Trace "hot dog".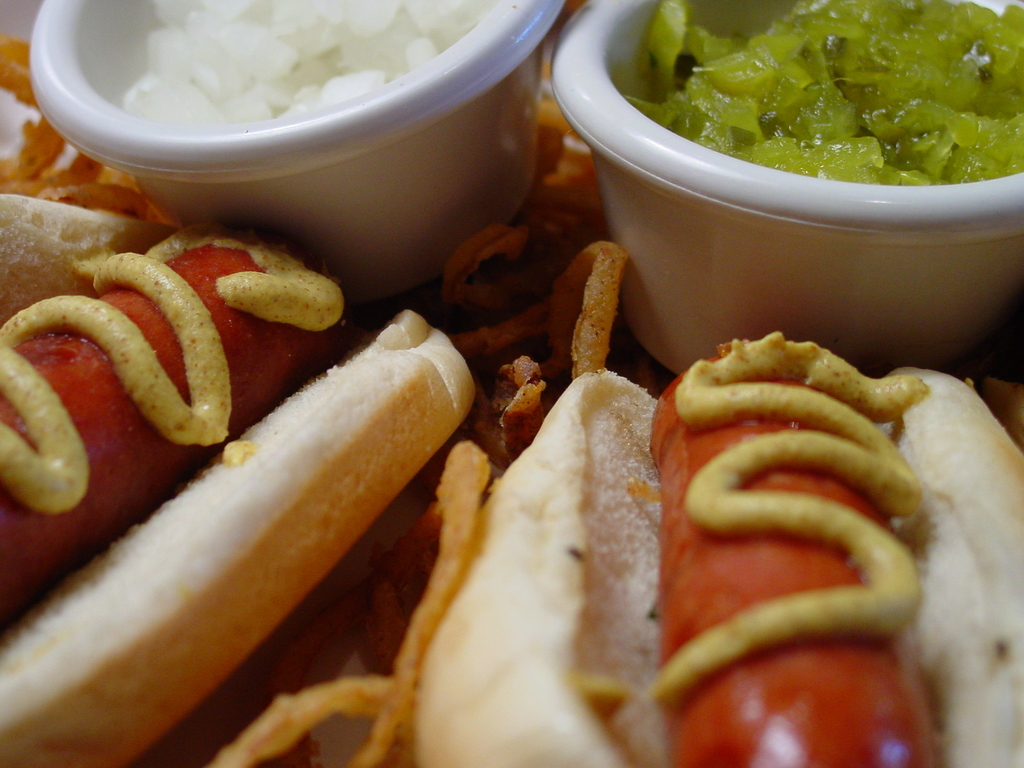
Traced to x1=379, y1=323, x2=1023, y2=767.
